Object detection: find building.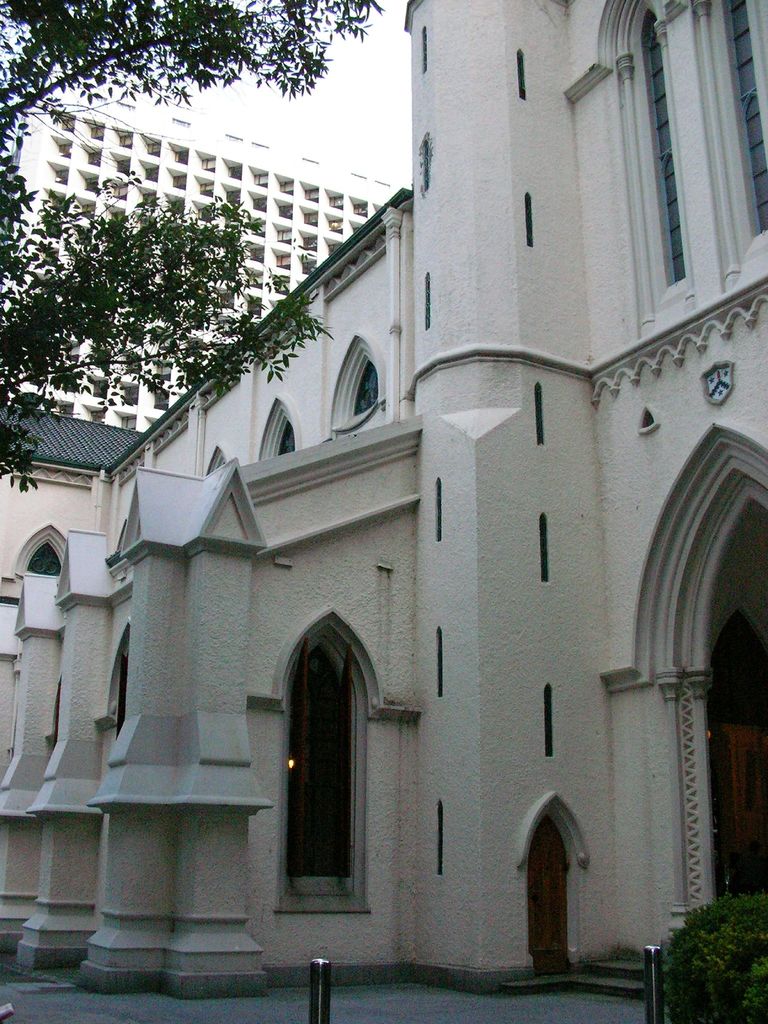
region(0, 0, 767, 1000).
